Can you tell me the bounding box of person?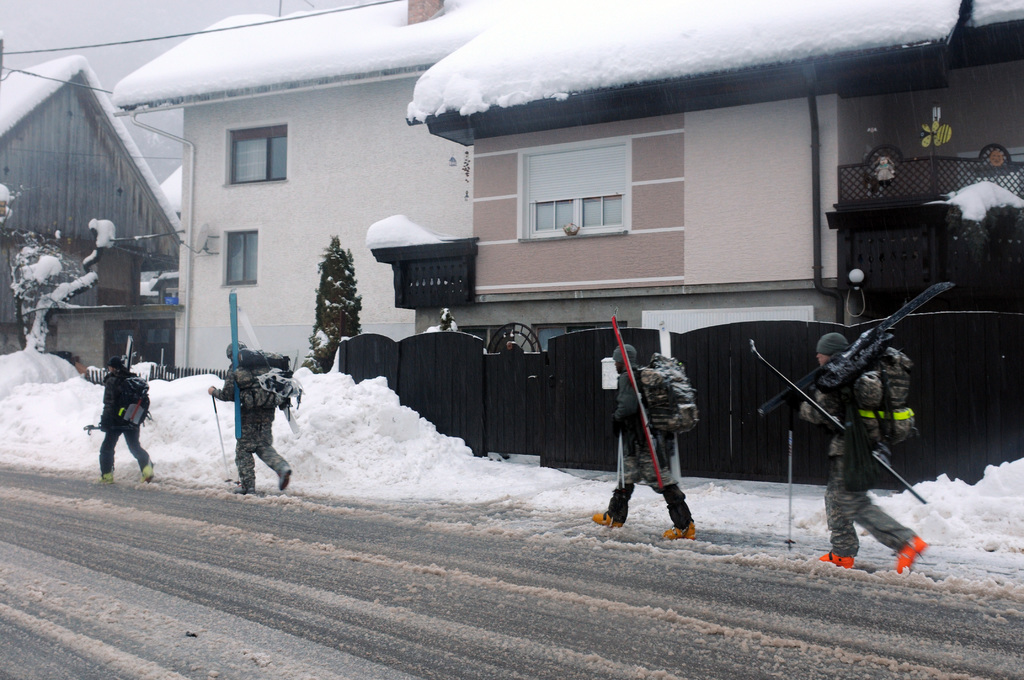
(872,157,897,183).
